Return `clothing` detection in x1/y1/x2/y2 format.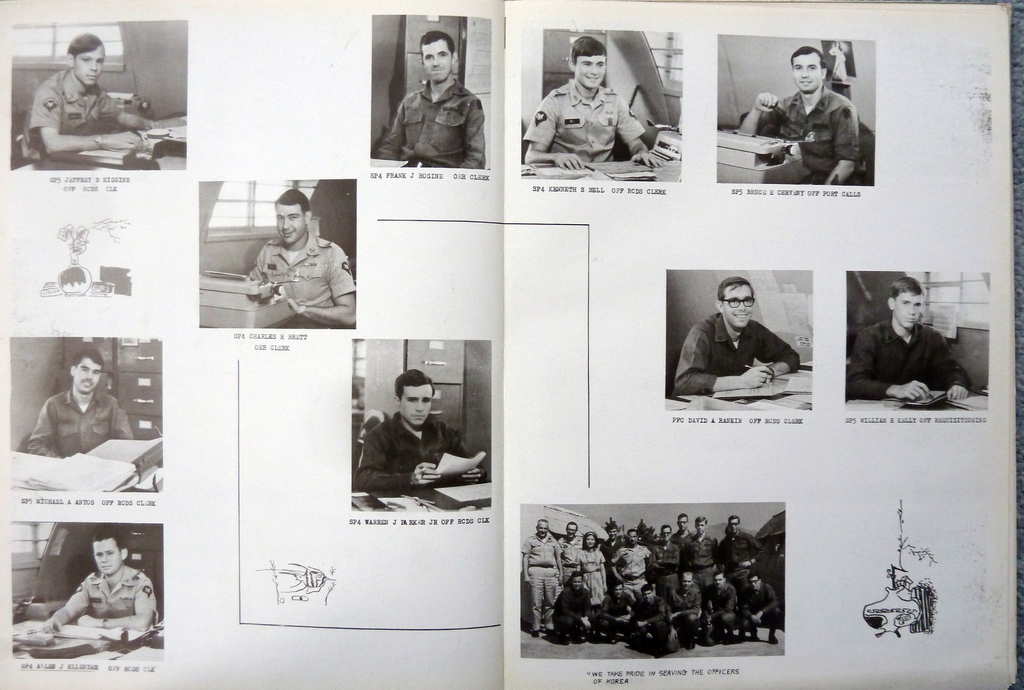
68/566/155/632.
